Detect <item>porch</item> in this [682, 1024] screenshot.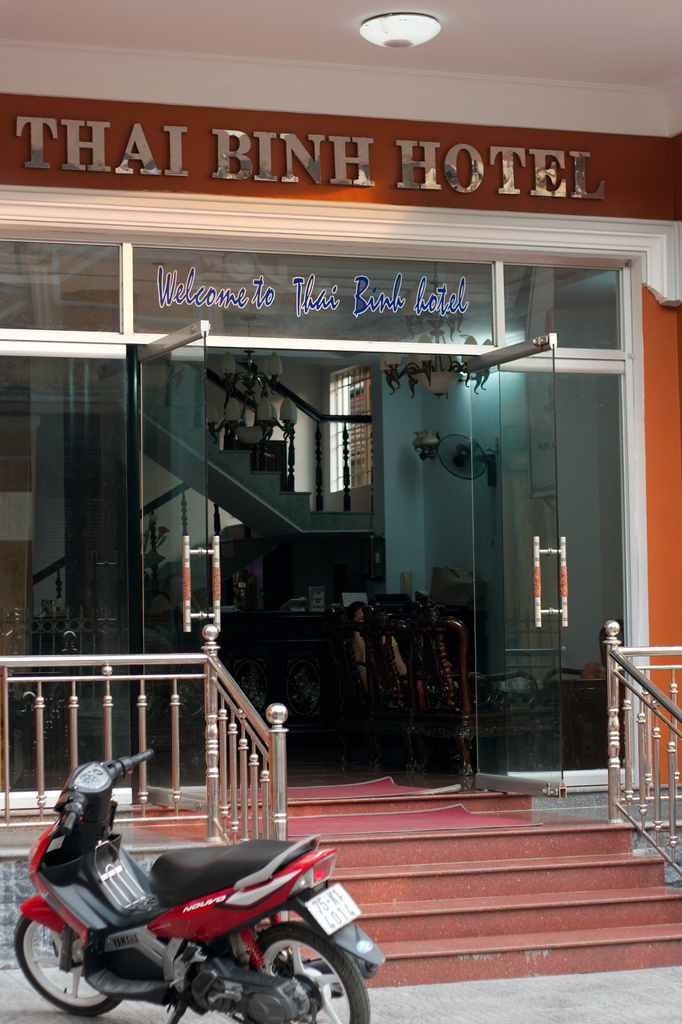
Detection: l=0, t=622, r=681, b=859.
